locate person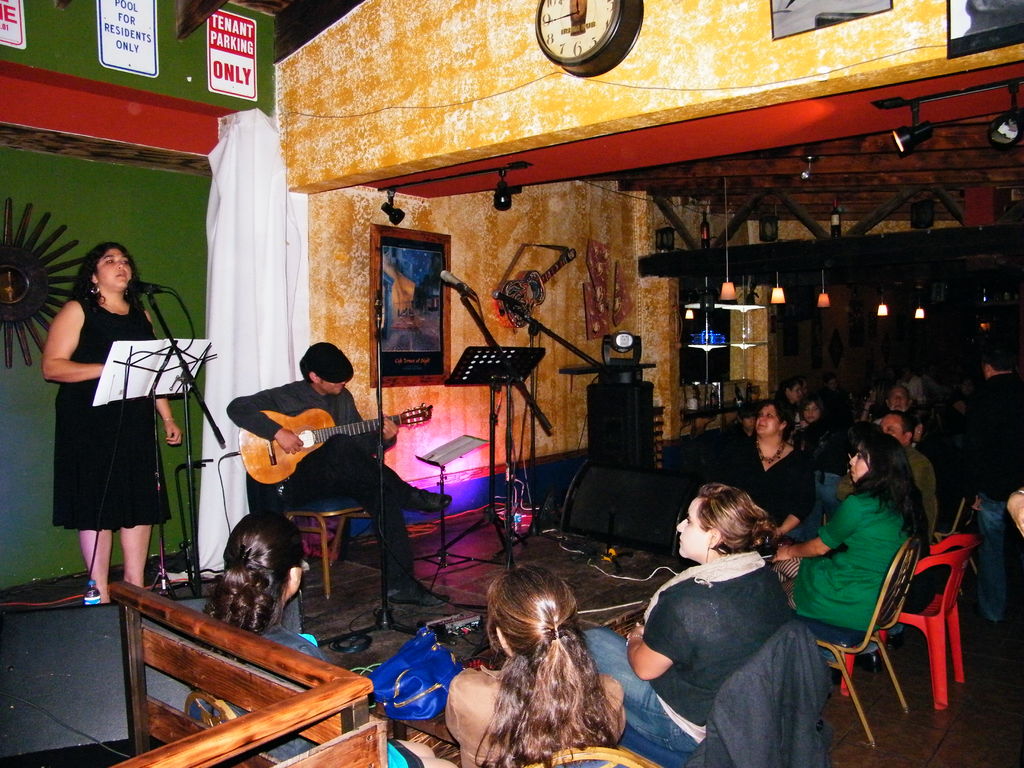
(822, 408, 948, 538)
